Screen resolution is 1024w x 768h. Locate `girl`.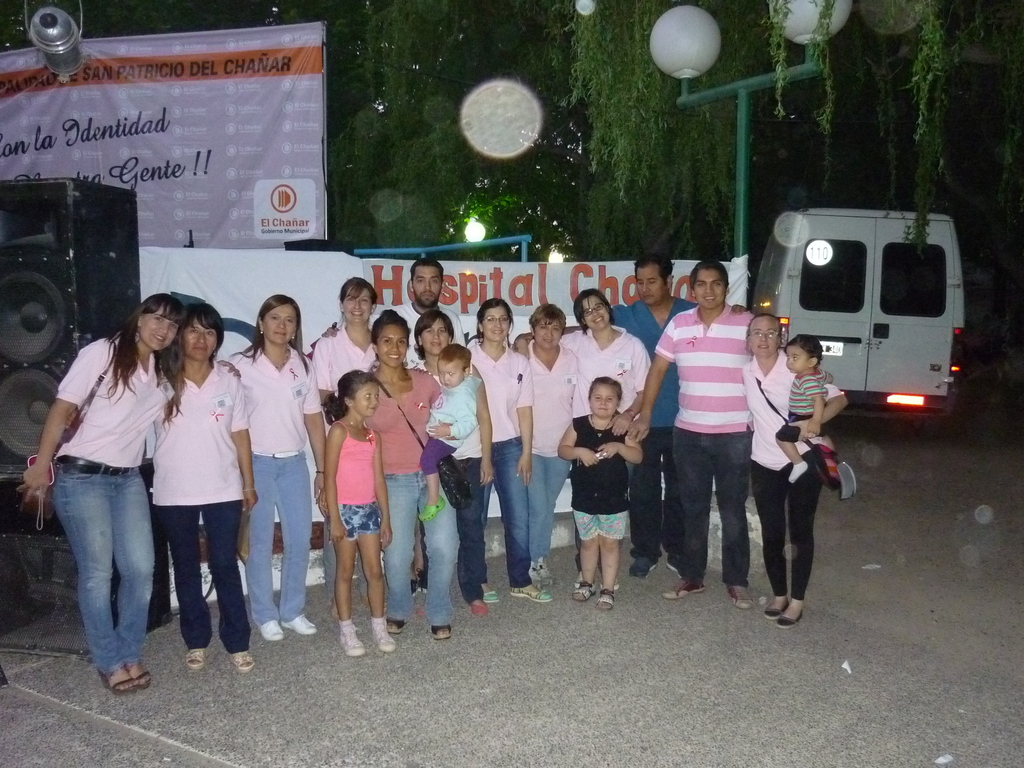
BBox(322, 371, 404, 666).
